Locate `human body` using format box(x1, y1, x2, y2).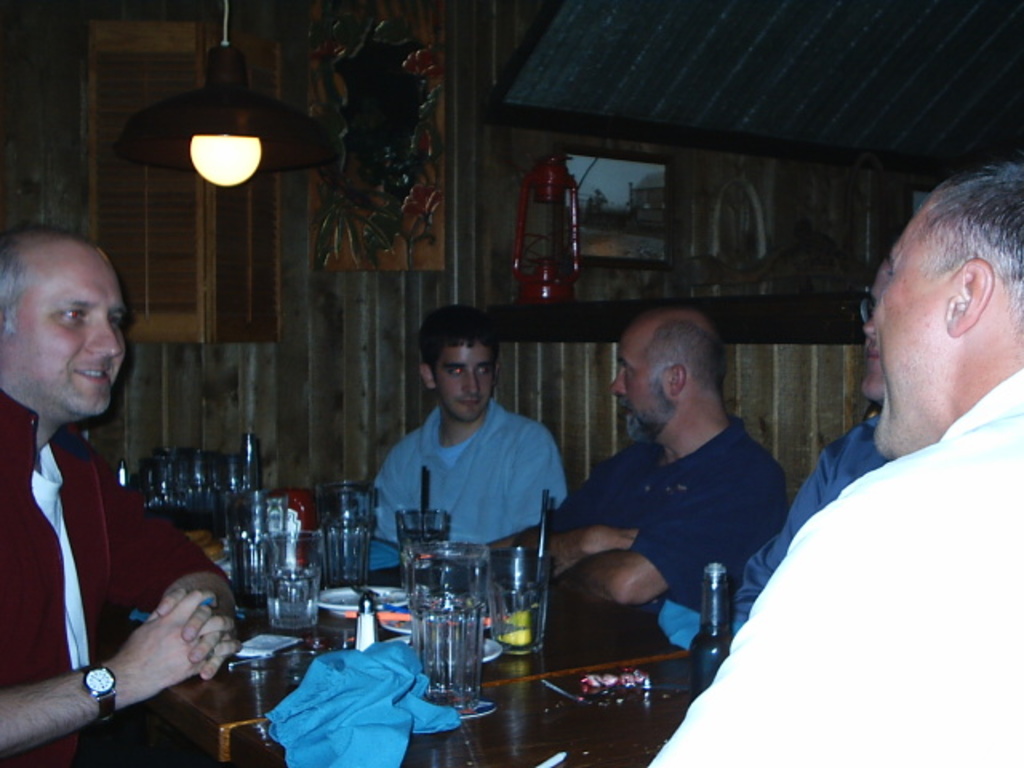
box(726, 301, 894, 638).
